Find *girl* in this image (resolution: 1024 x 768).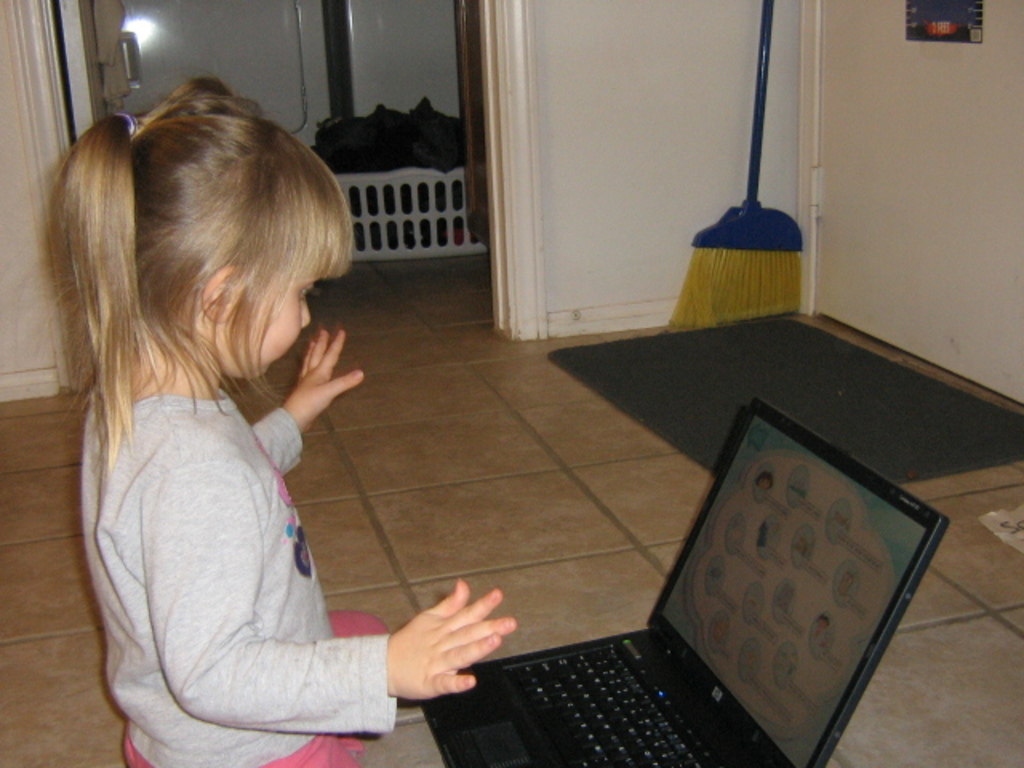
region(38, 82, 518, 766).
